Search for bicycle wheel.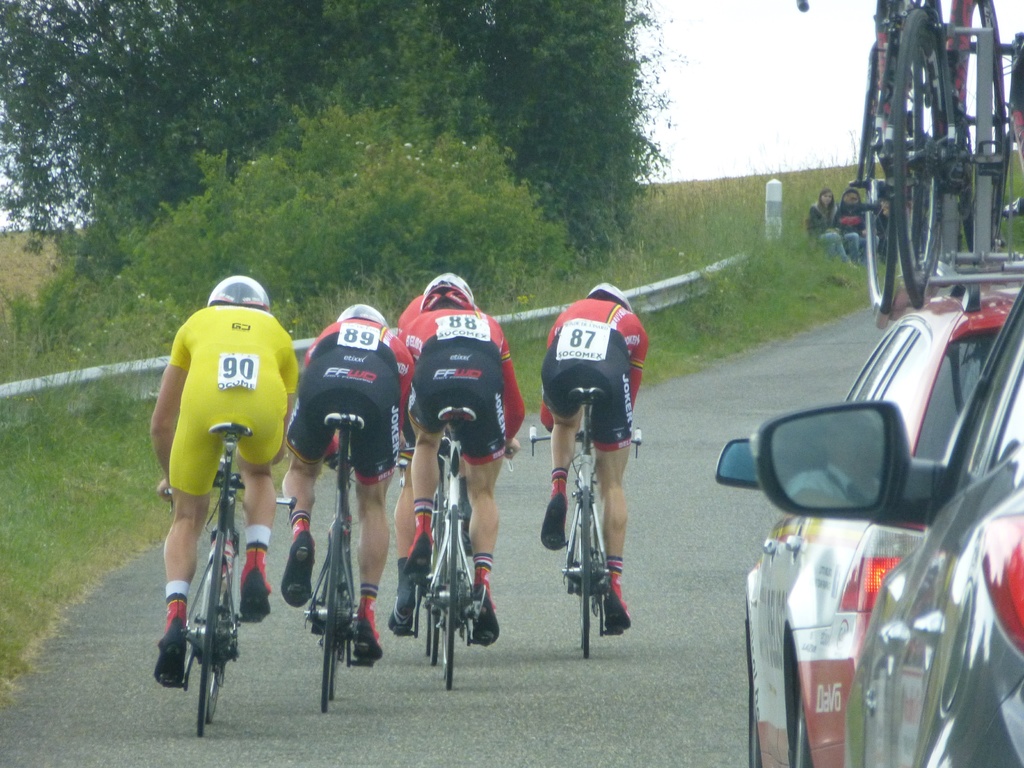
Found at [420,511,474,706].
